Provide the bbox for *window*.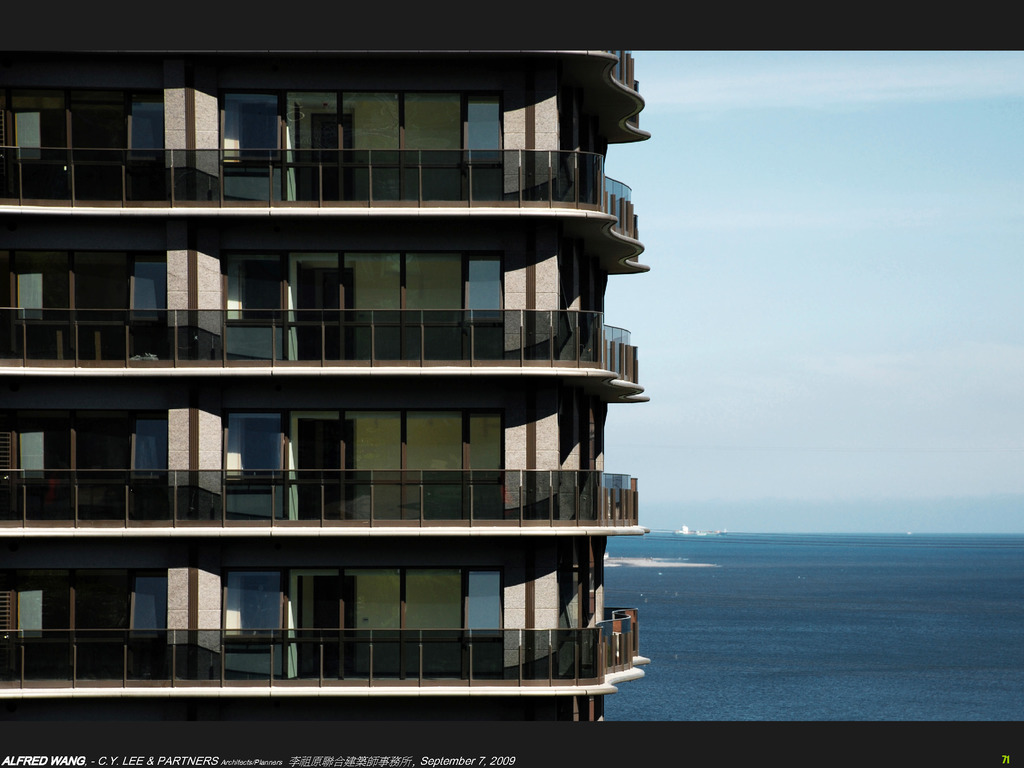
box=[463, 417, 499, 477].
